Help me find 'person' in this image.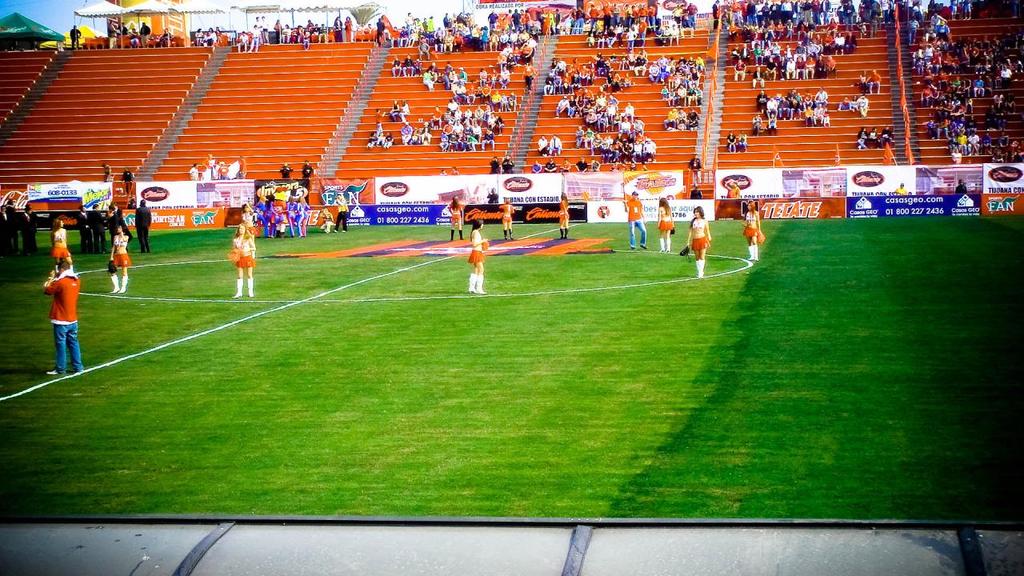
Found it: l=655, t=199, r=678, b=252.
